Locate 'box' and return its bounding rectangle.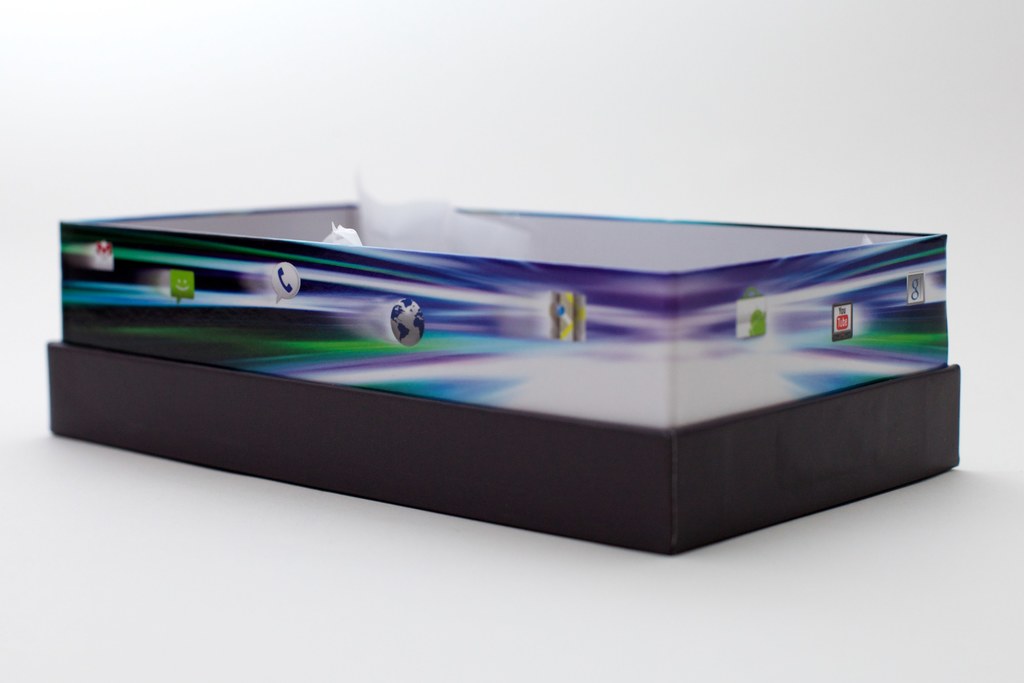
12, 178, 981, 566.
